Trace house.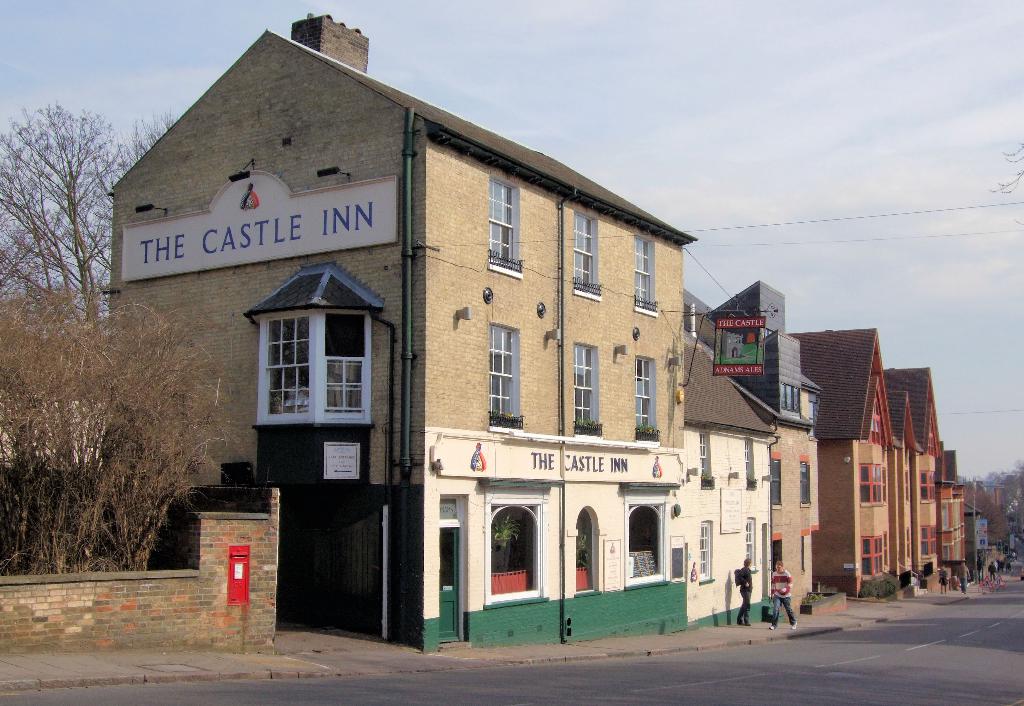
Traced to 883 363 970 595.
